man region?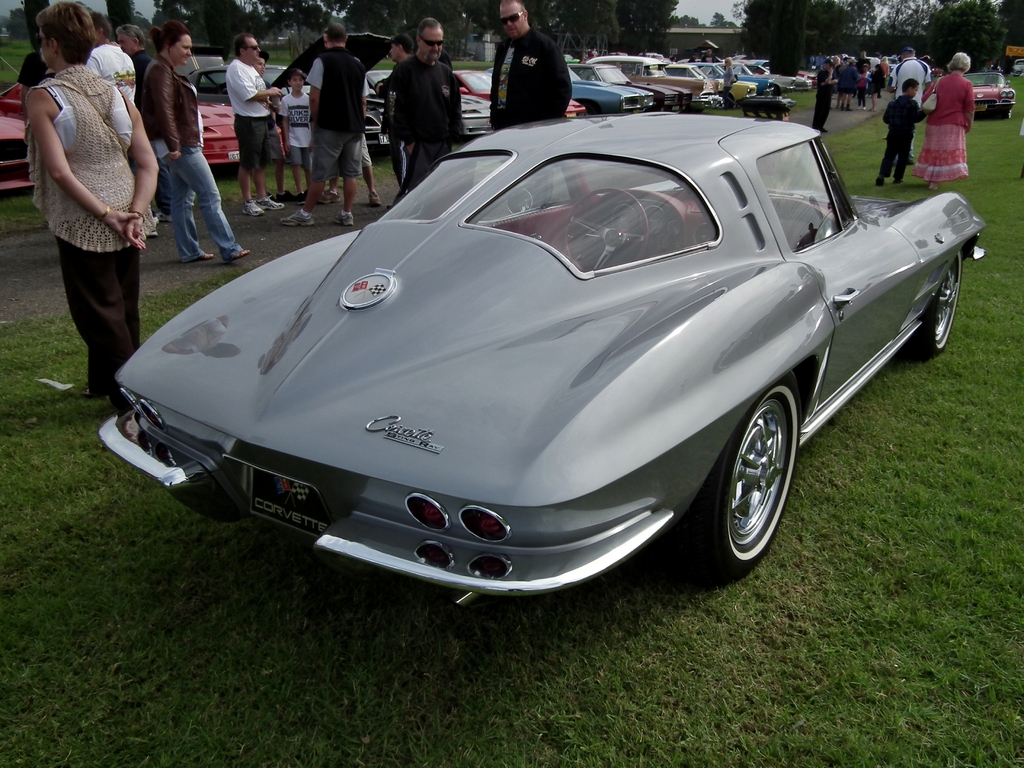
left=854, top=50, right=870, bottom=72
